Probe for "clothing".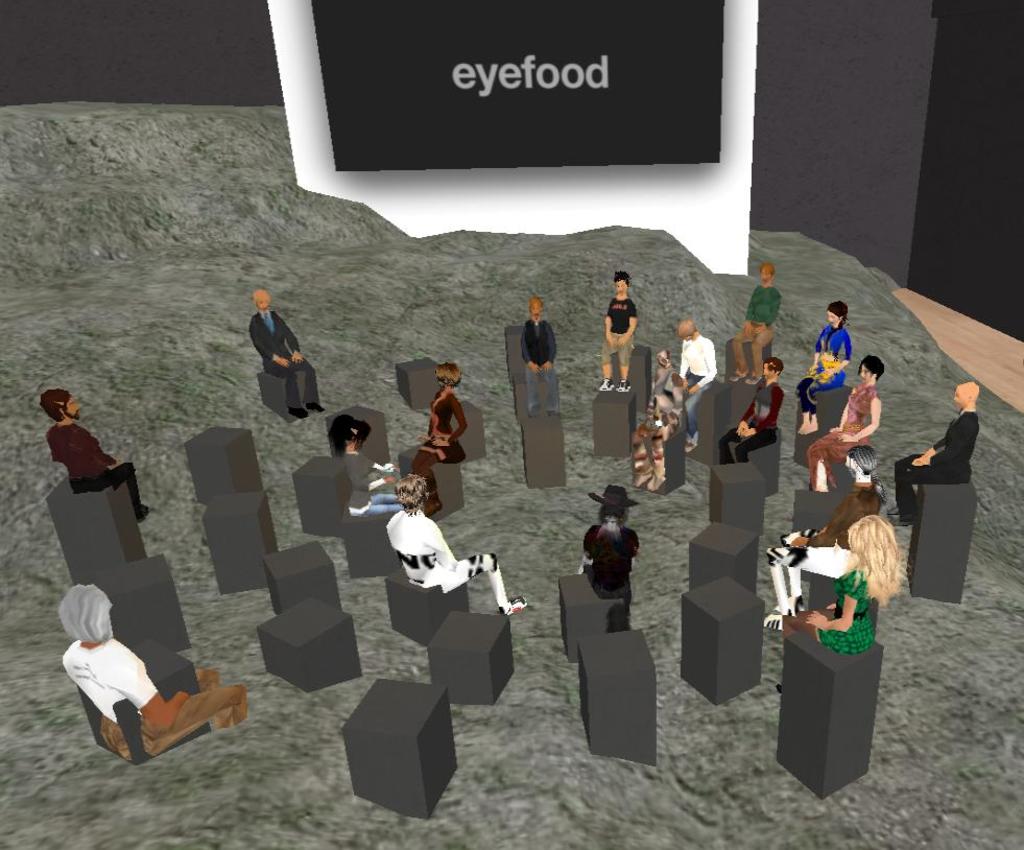
Probe result: rect(623, 373, 689, 473).
